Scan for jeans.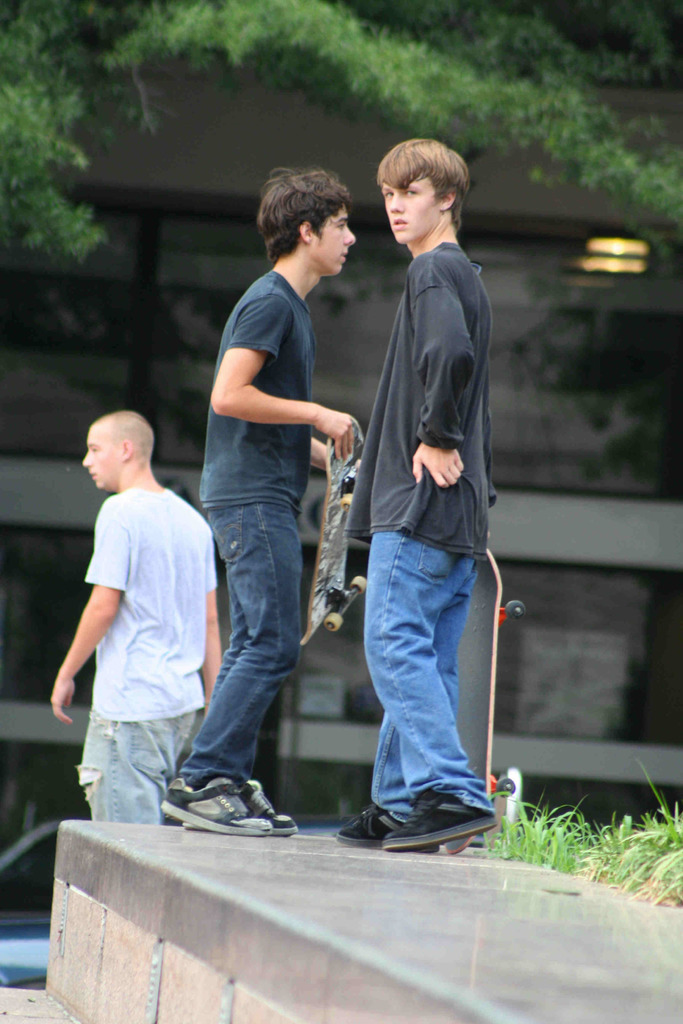
Scan result: x1=363 y1=527 x2=496 y2=826.
